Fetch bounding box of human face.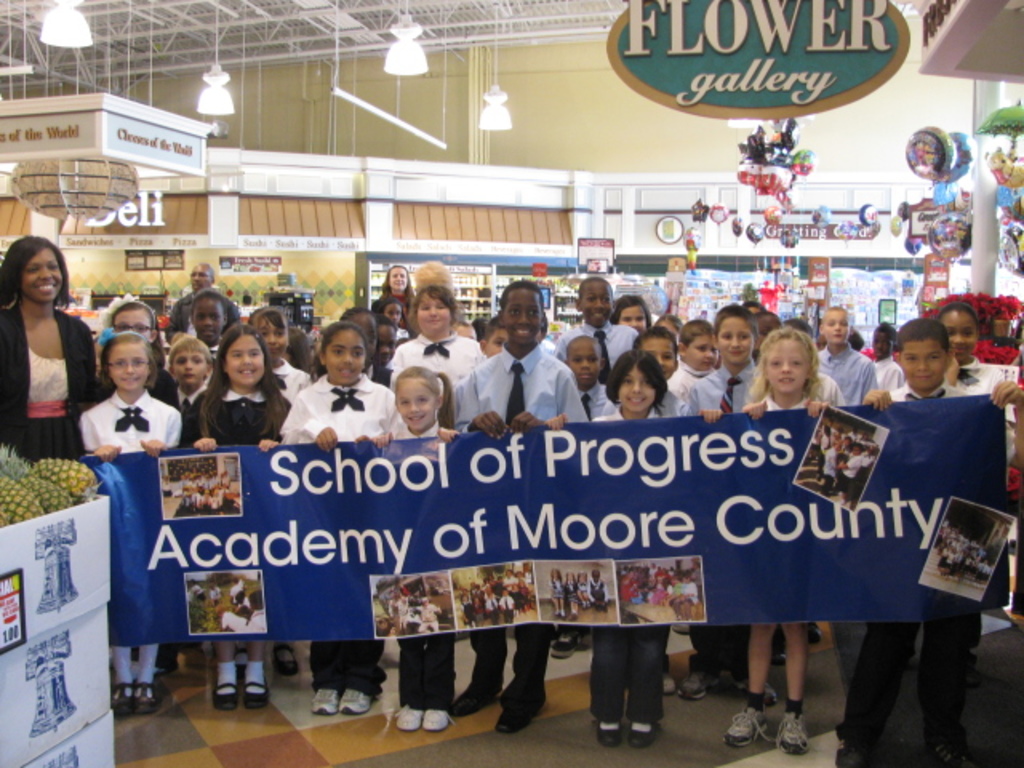
Bbox: [x1=171, y1=347, x2=205, y2=387].
